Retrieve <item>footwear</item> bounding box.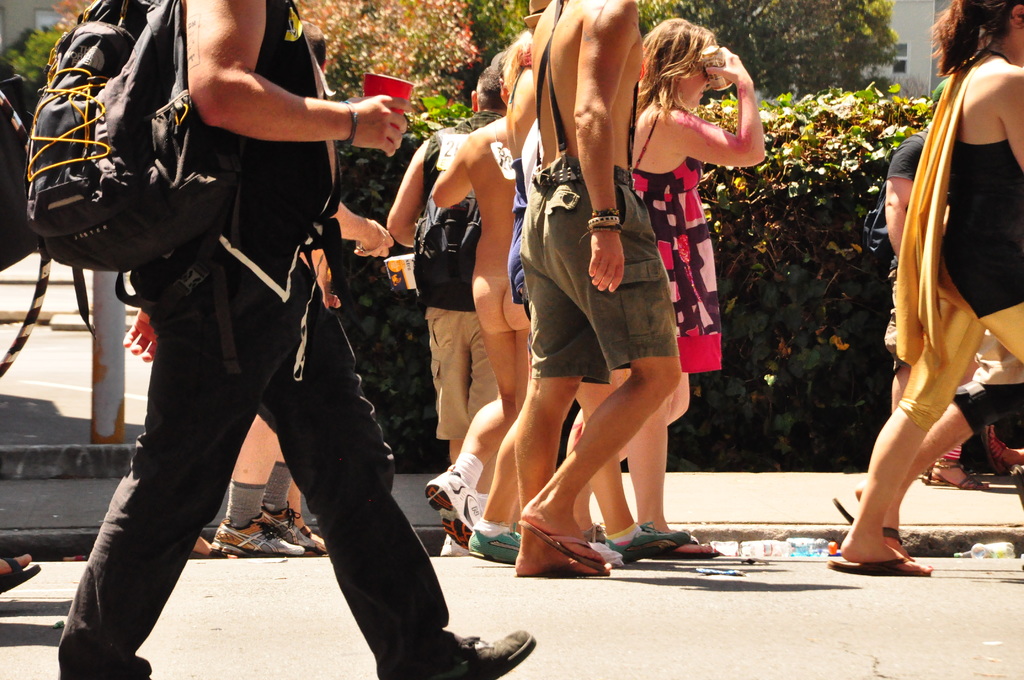
Bounding box: [833, 498, 904, 556].
